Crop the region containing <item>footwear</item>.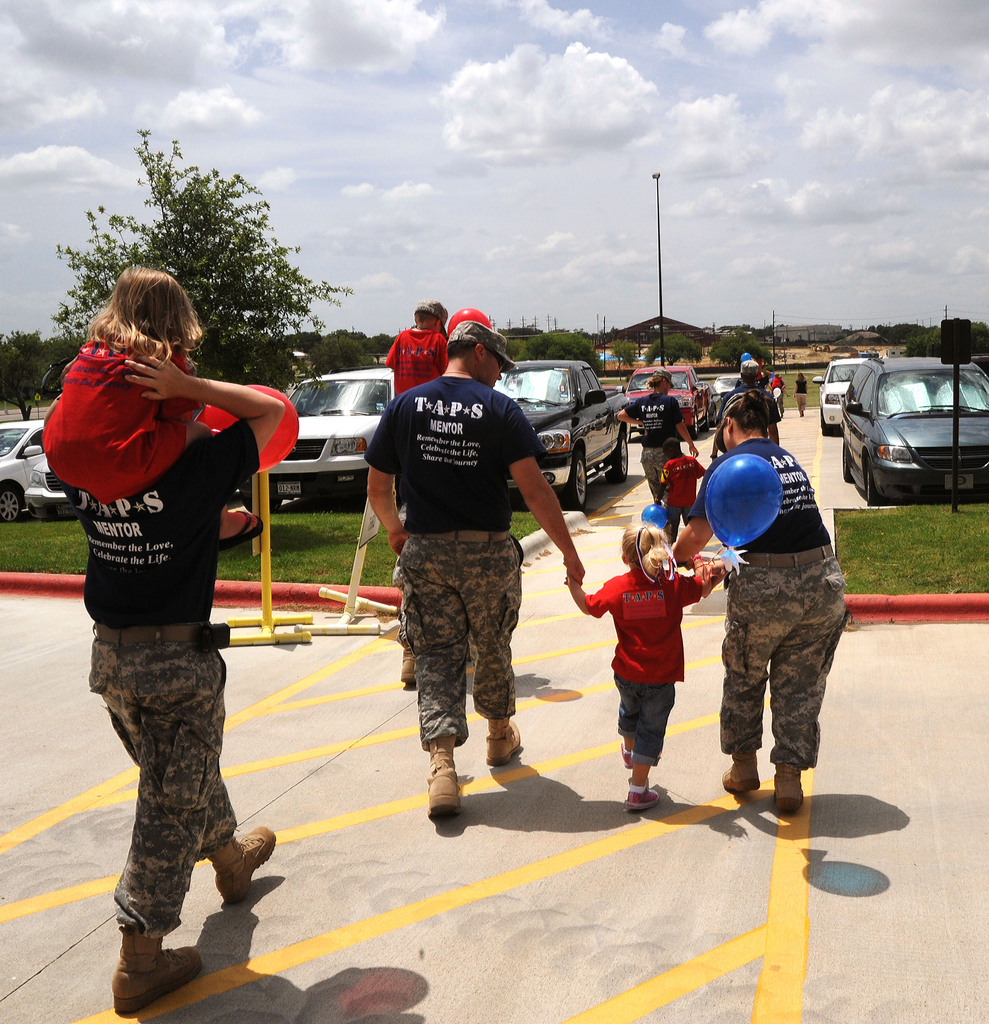
Crop region: rect(424, 737, 465, 818).
